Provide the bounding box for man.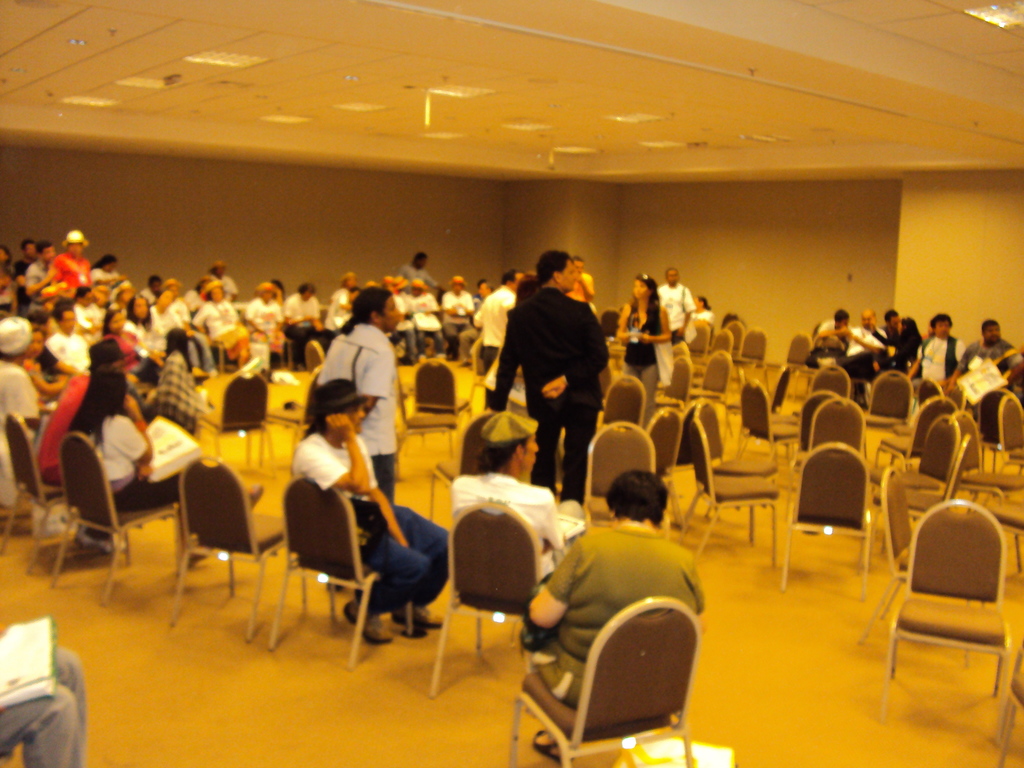
box(474, 269, 525, 415).
